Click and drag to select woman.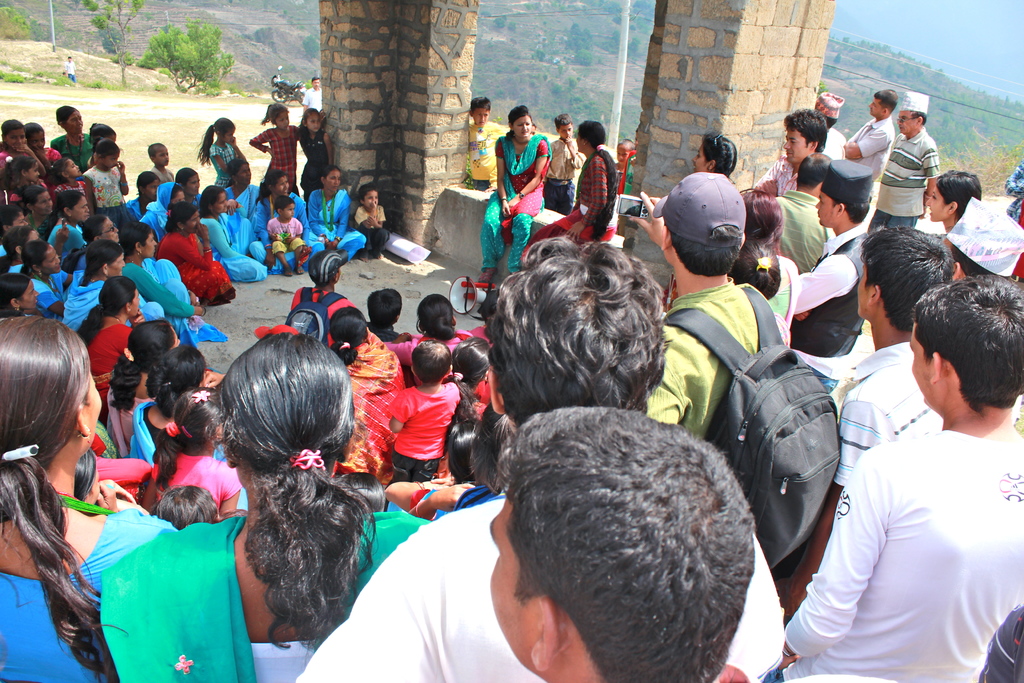
Selection: x1=307, y1=163, x2=367, y2=265.
